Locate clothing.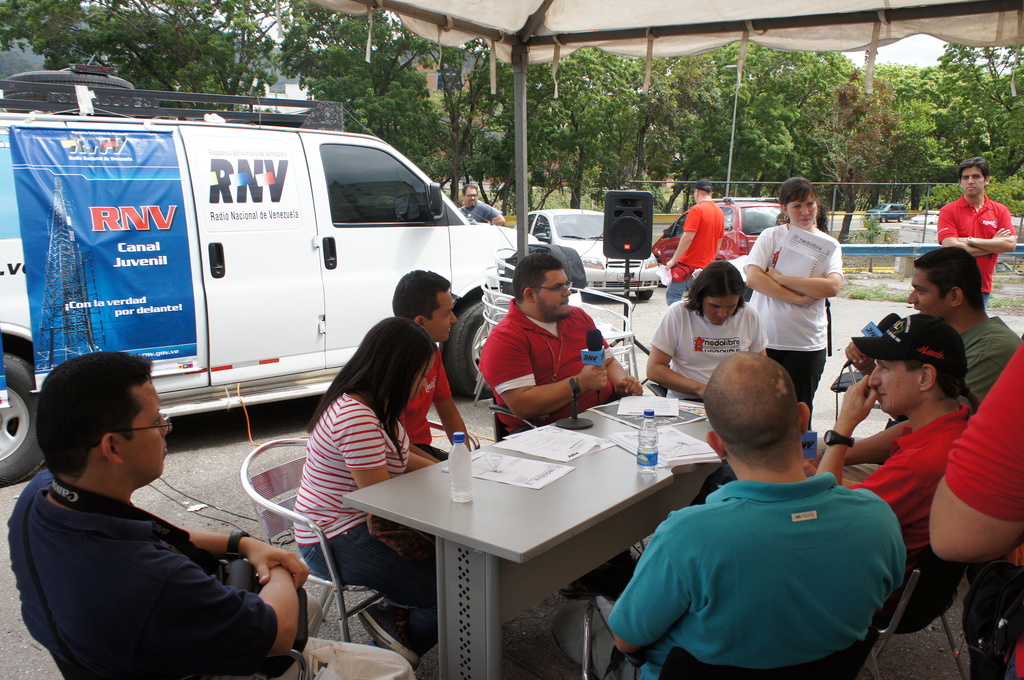
Bounding box: [x1=480, y1=302, x2=620, y2=425].
